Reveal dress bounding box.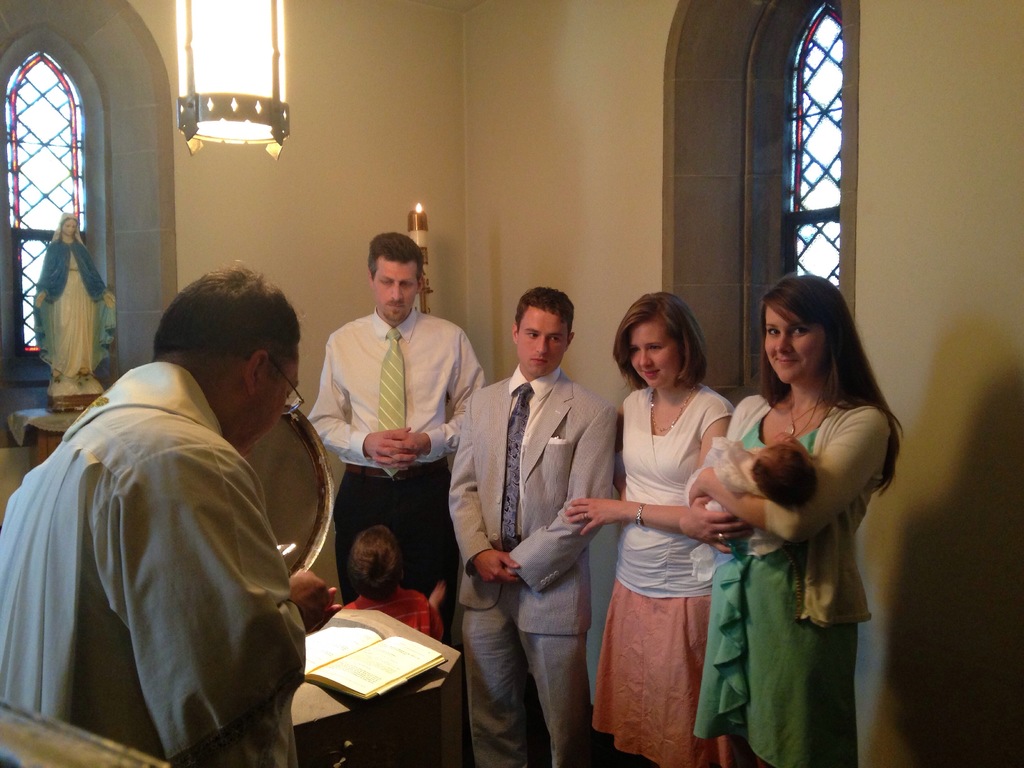
Revealed: <region>694, 420, 858, 767</region>.
